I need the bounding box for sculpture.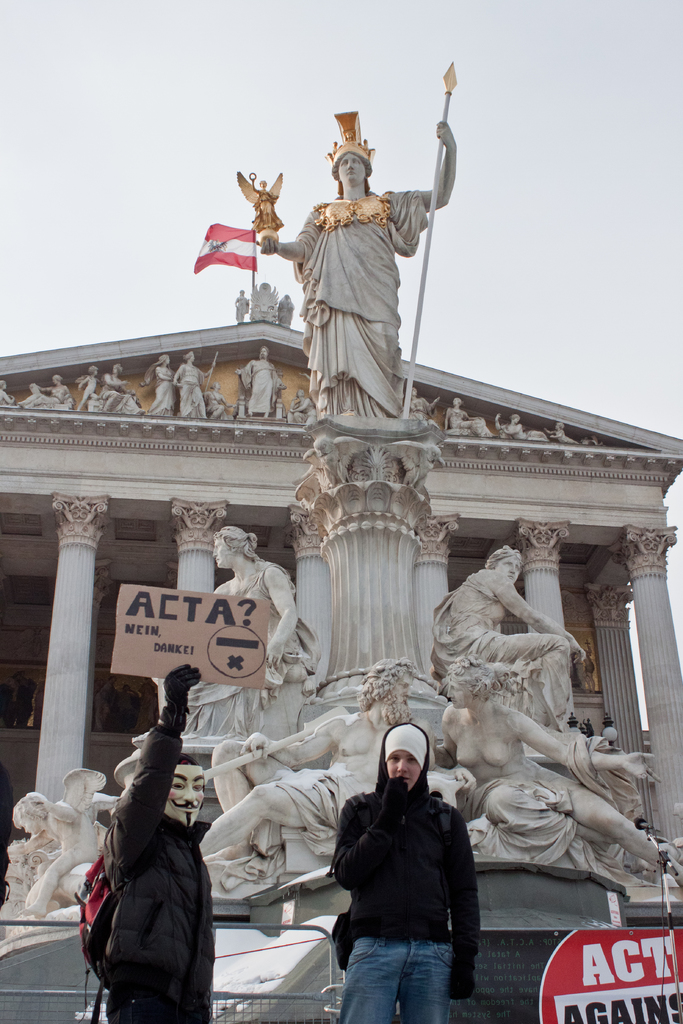
Here it is: bbox(276, 292, 293, 330).
